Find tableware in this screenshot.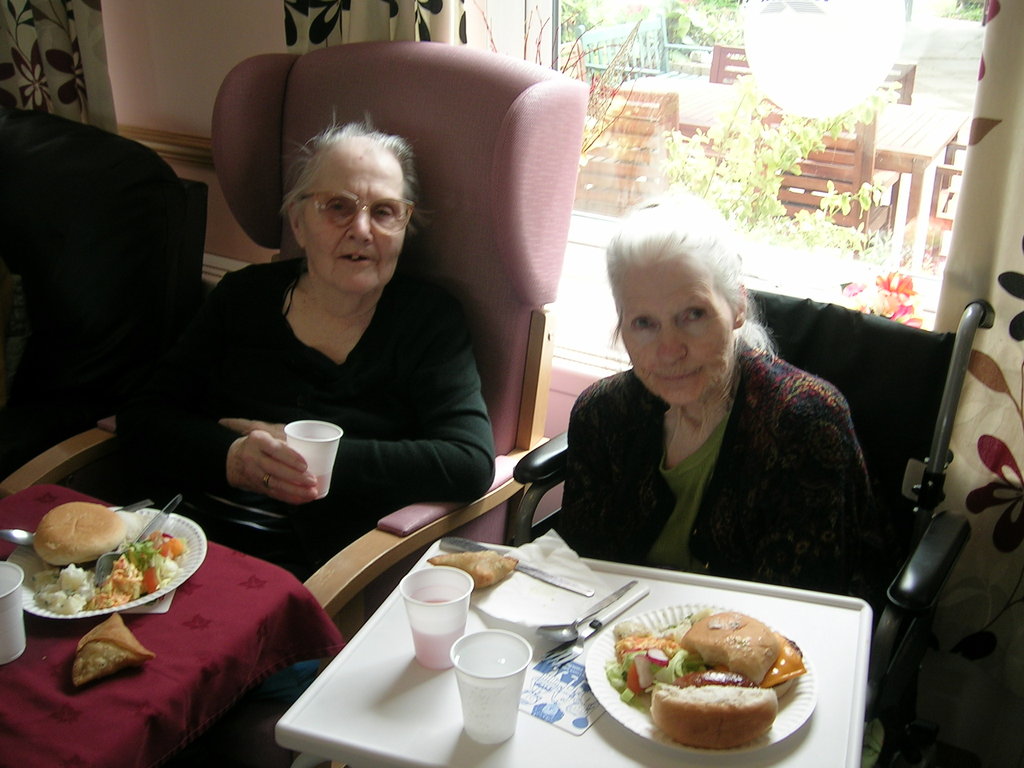
The bounding box for tableware is [92, 493, 181, 591].
